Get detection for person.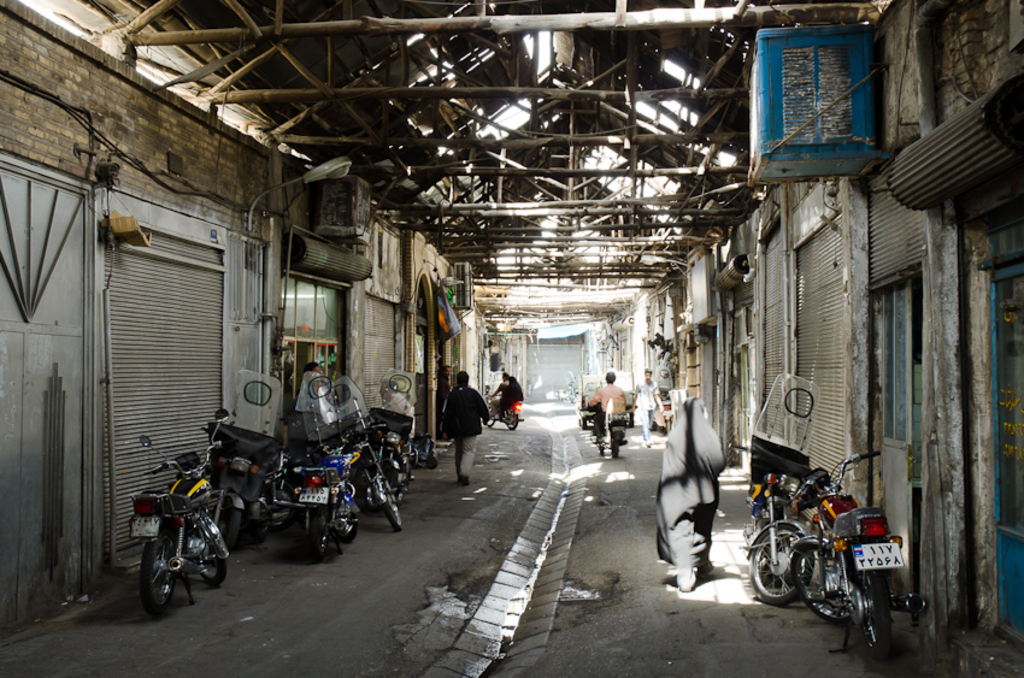
Detection: 490 370 522 419.
